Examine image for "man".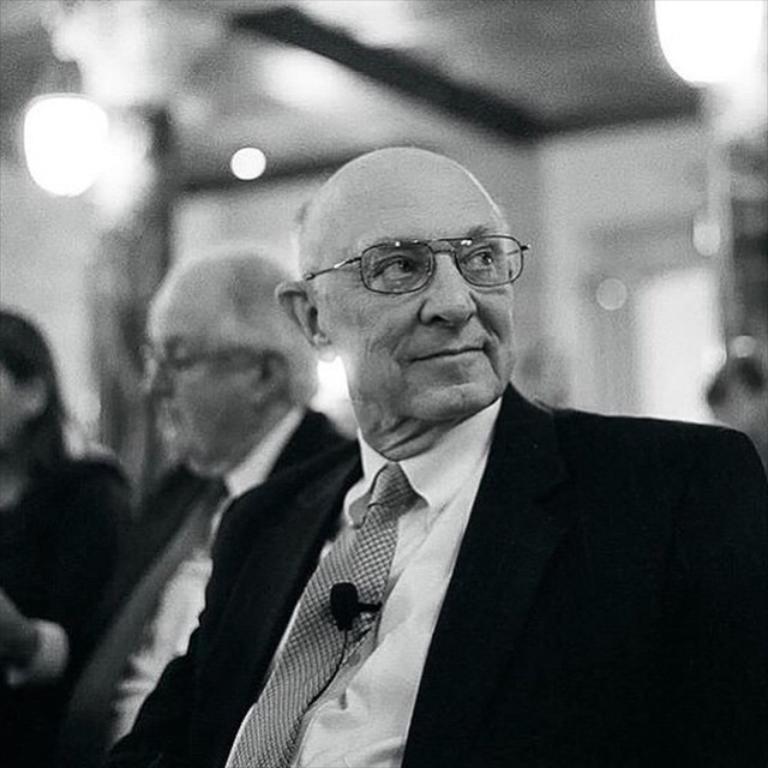
Examination result: l=0, t=248, r=362, b=767.
